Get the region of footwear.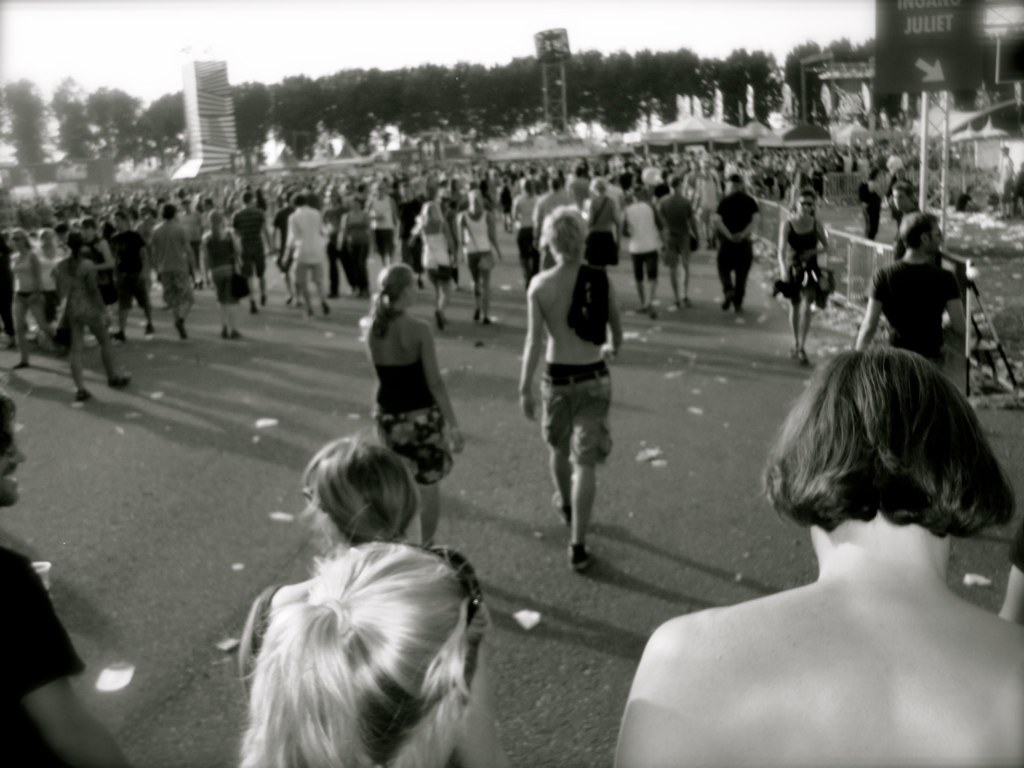
crop(793, 347, 812, 366).
